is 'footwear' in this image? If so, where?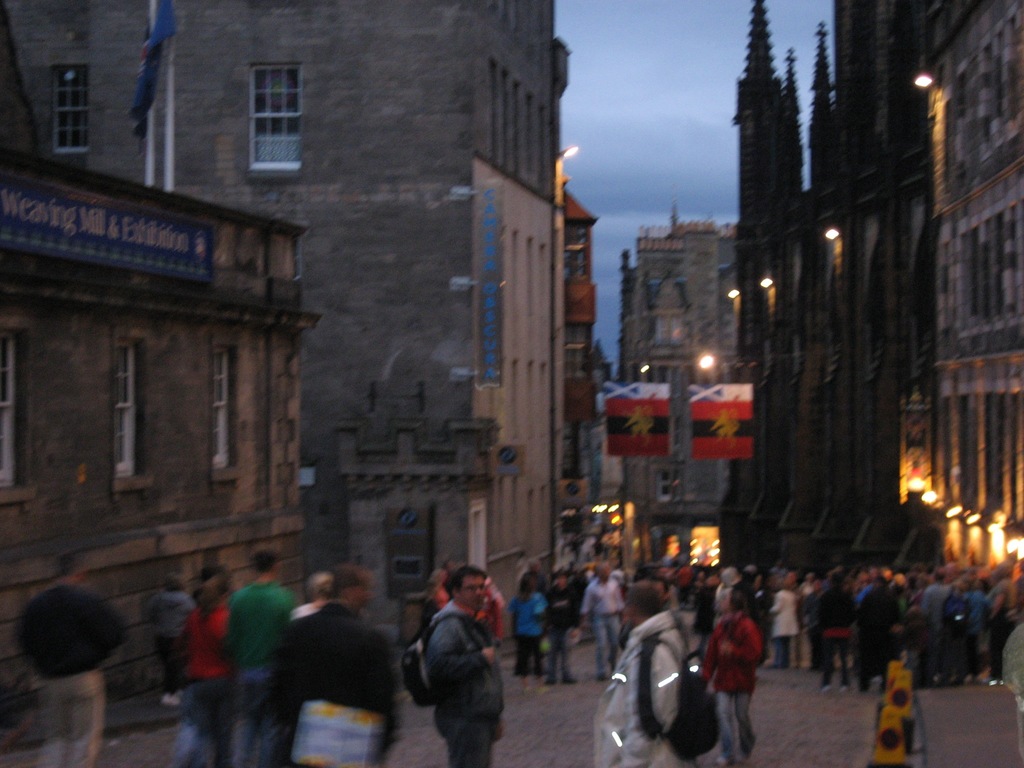
Yes, at bbox=(838, 680, 850, 691).
